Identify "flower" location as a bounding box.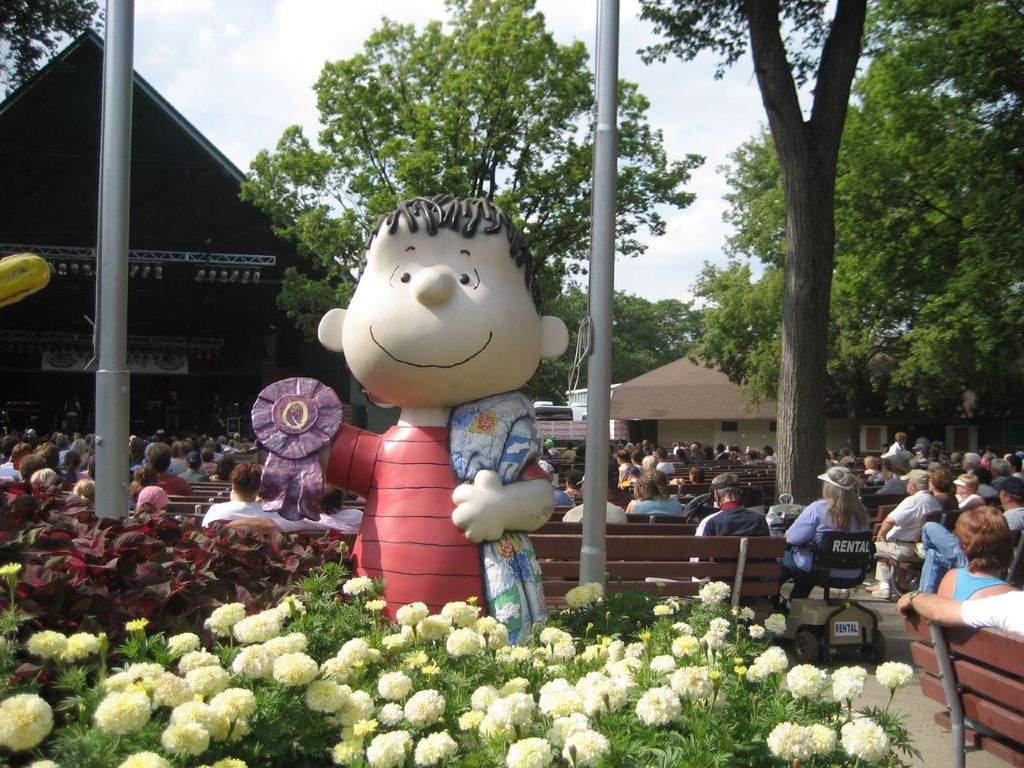
[0,690,54,751].
